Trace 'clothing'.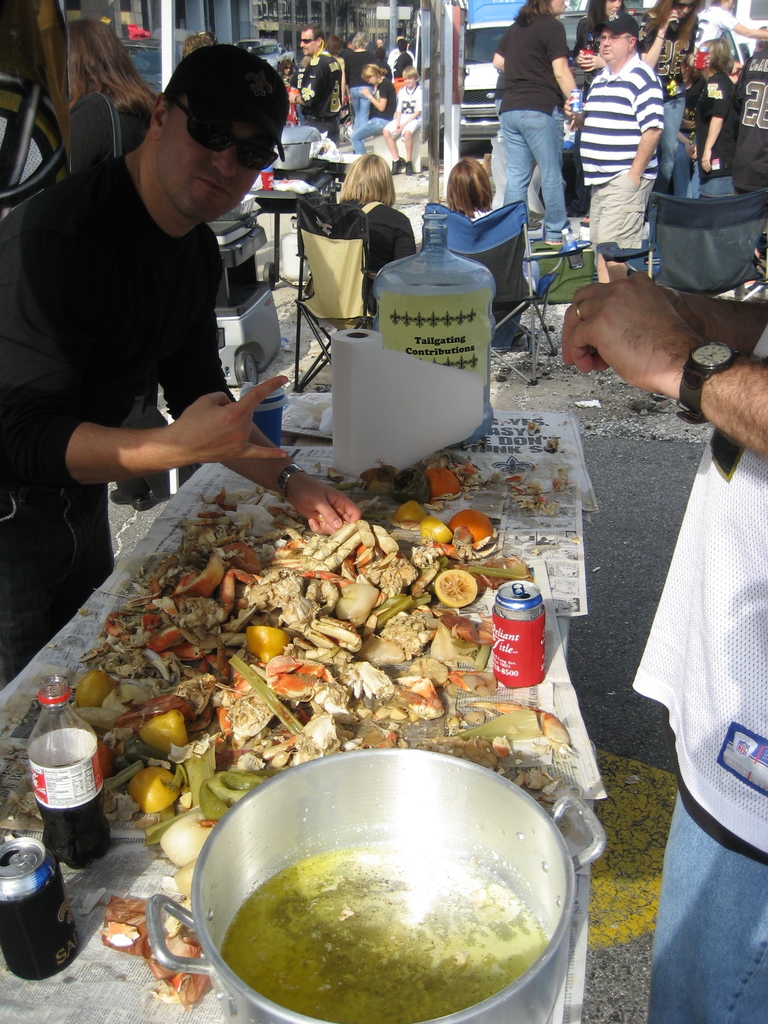
Traced to region(0, 149, 240, 683).
